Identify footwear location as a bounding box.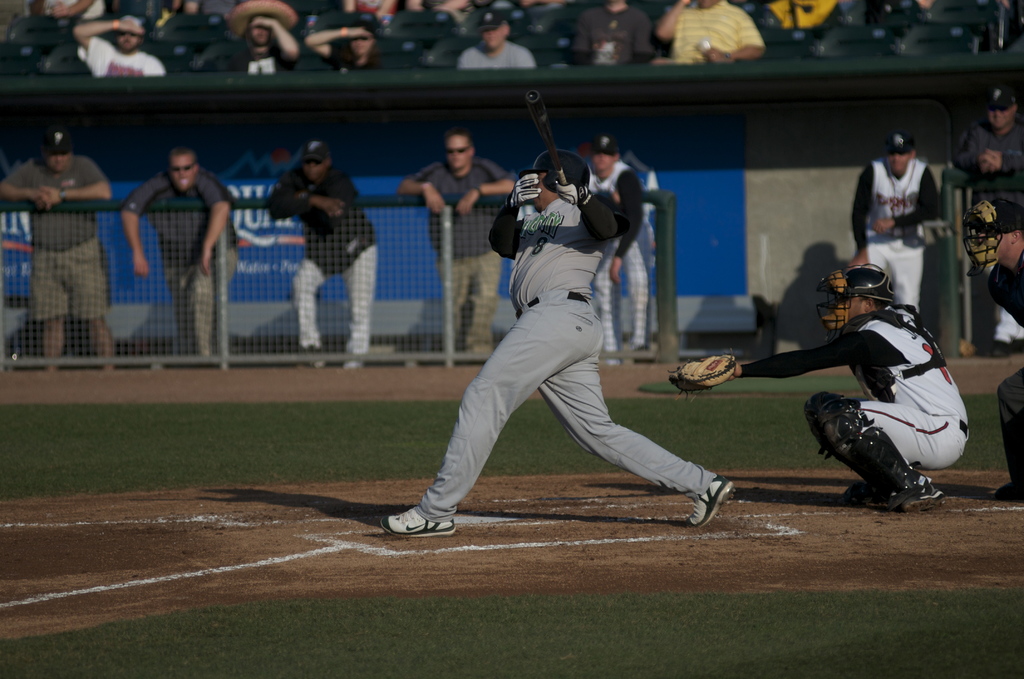
676 469 743 533.
